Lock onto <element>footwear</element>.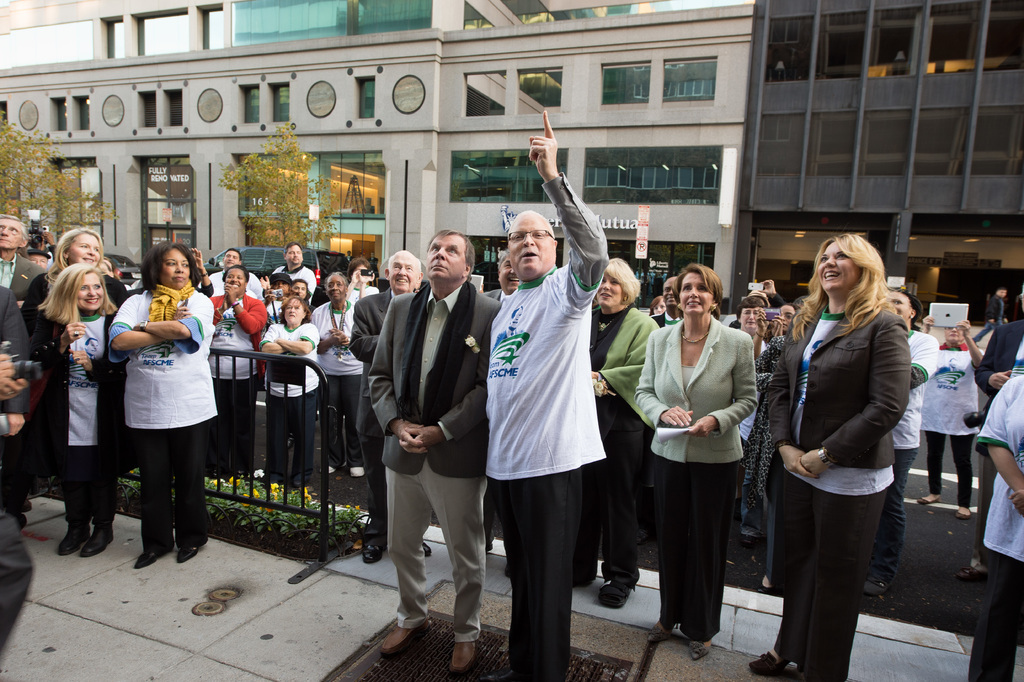
Locked: box=[58, 530, 96, 555].
